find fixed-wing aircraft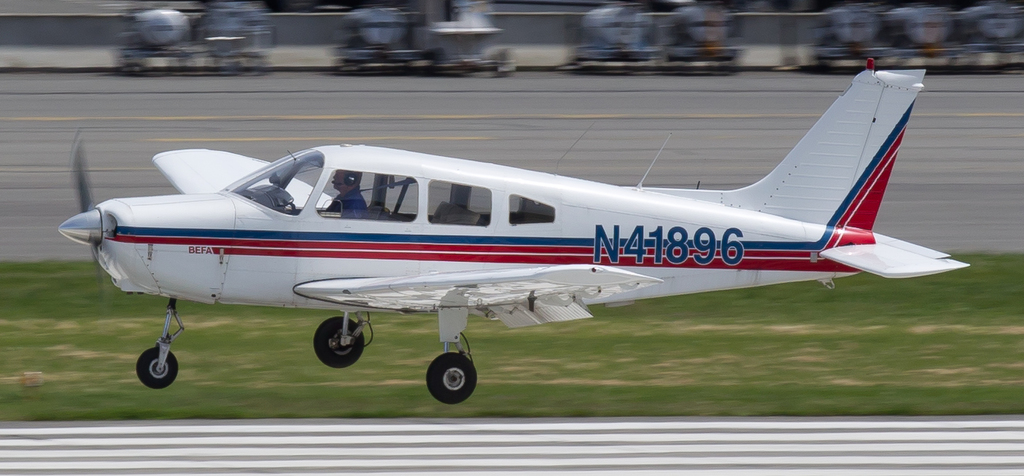
{"x1": 47, "y1": 67, "x2": 971, "y2": 404}
